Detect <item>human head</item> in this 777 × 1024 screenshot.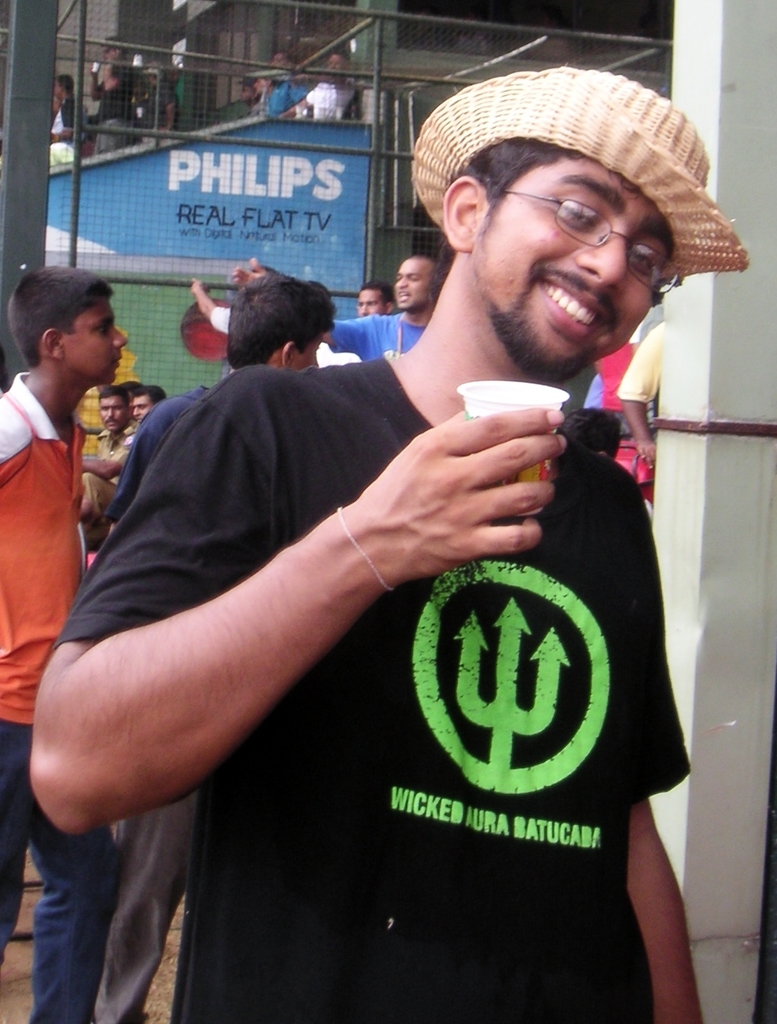
Detection: box=[132, 388, 166, 423].
